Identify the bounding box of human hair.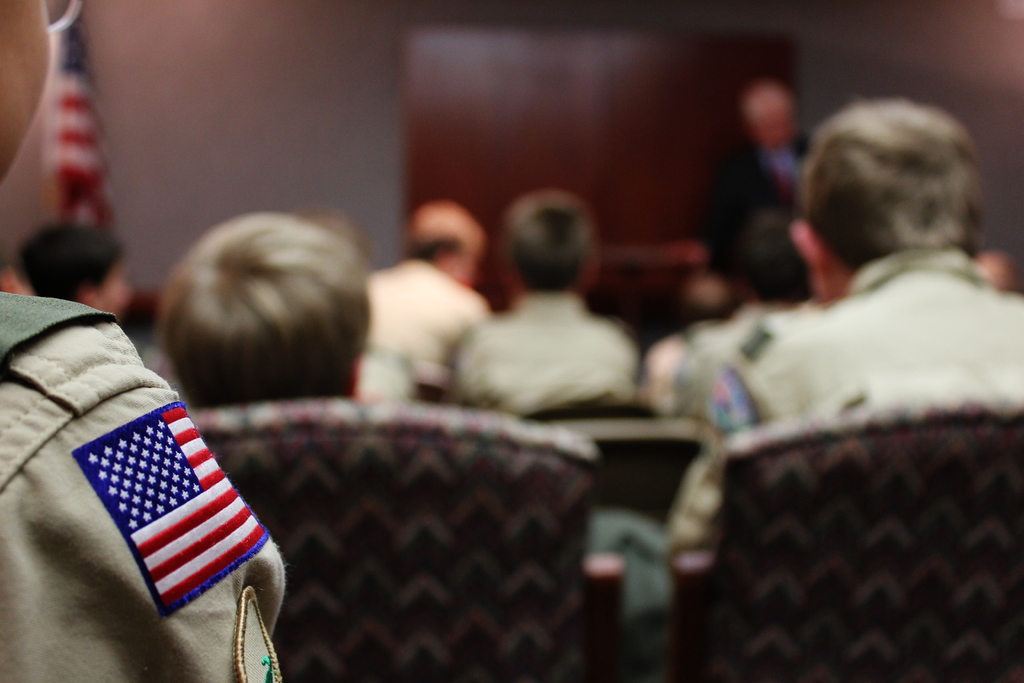
{"left": 804, "top": 101, "right": 982, "bottom": 268}.
